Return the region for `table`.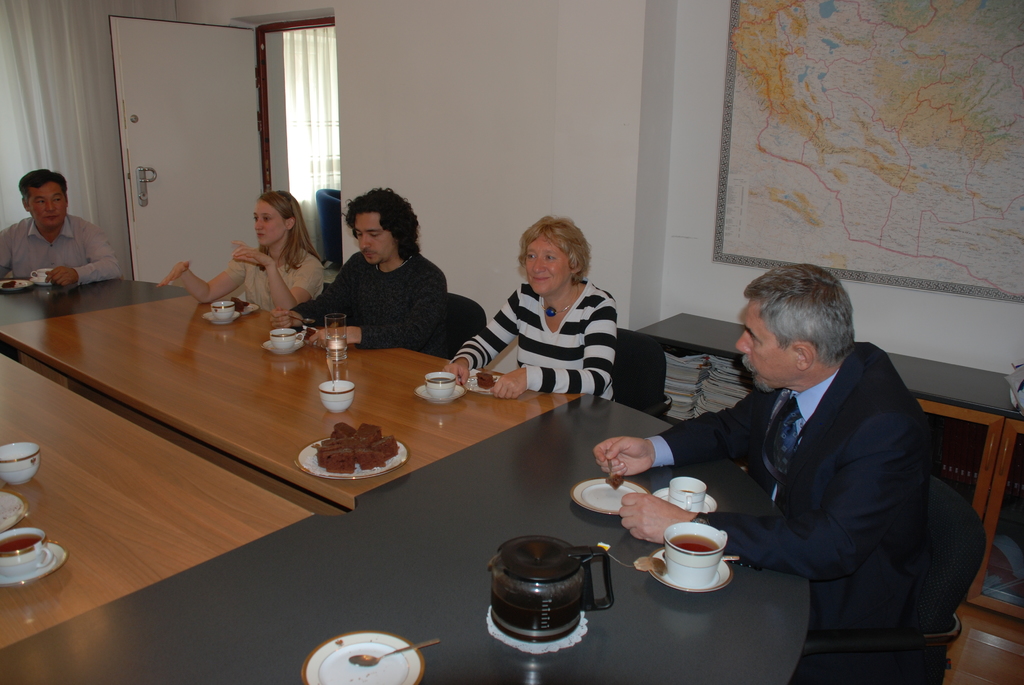
bbox(640, 310, 1023, 620).
